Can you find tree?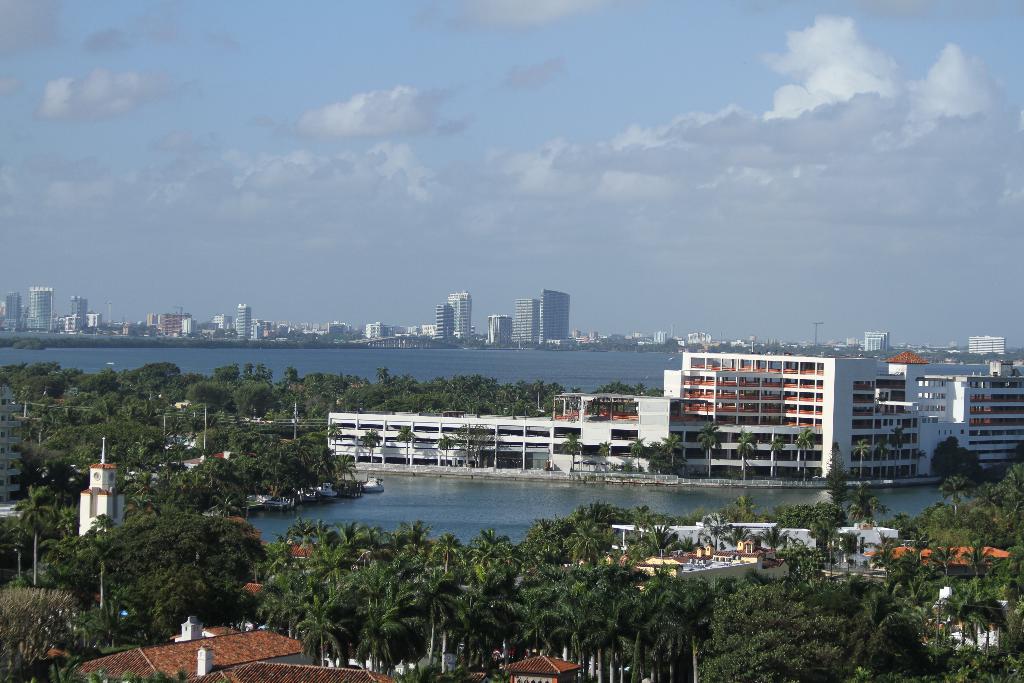
Yes, bounding box: (x1=456, y1=420, x2=490, y2=468).
